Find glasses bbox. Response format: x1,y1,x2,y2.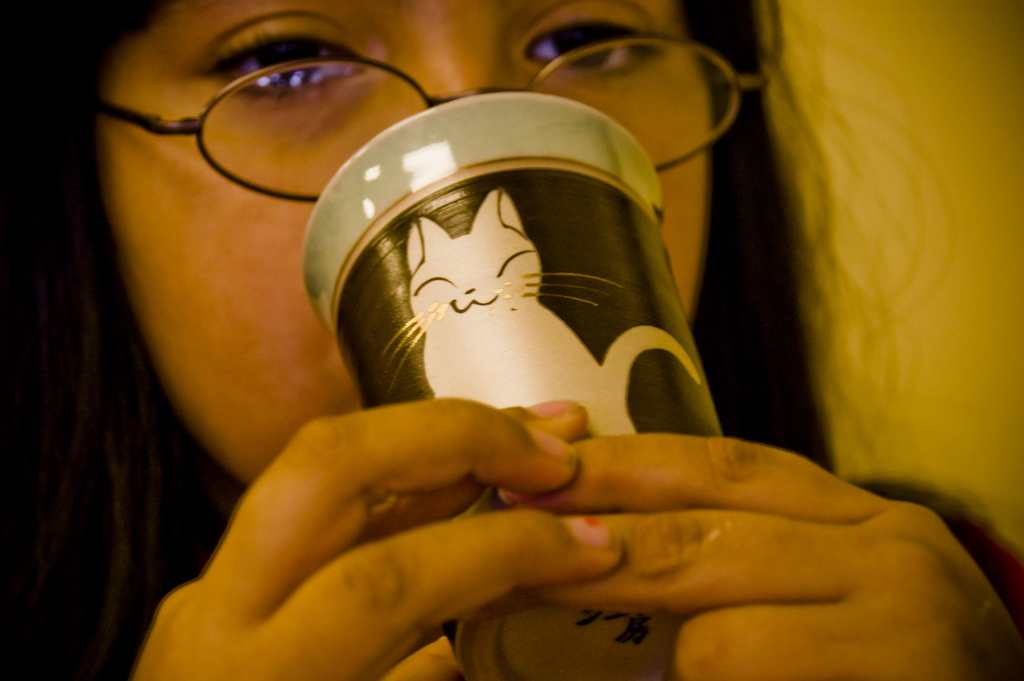
93,38,767,203.
